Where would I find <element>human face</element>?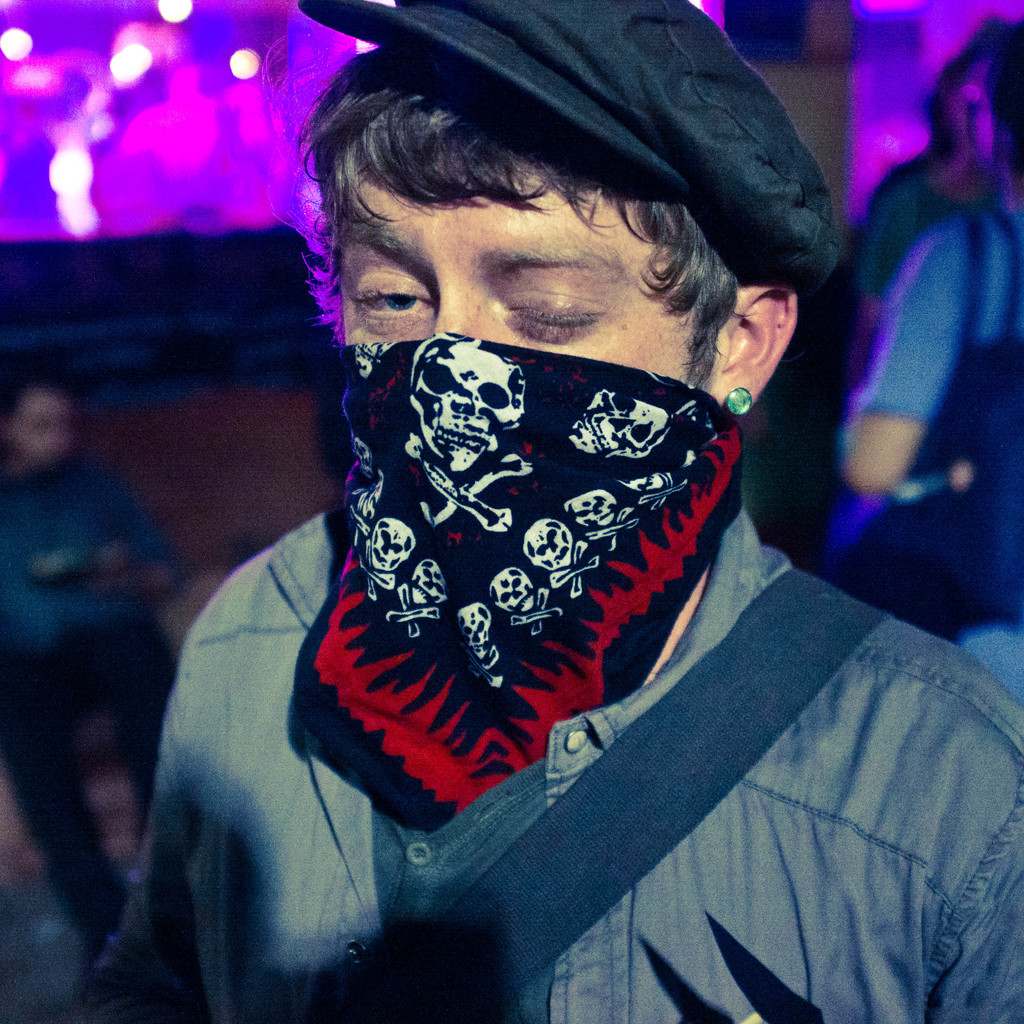
At [334,166,697,400].
